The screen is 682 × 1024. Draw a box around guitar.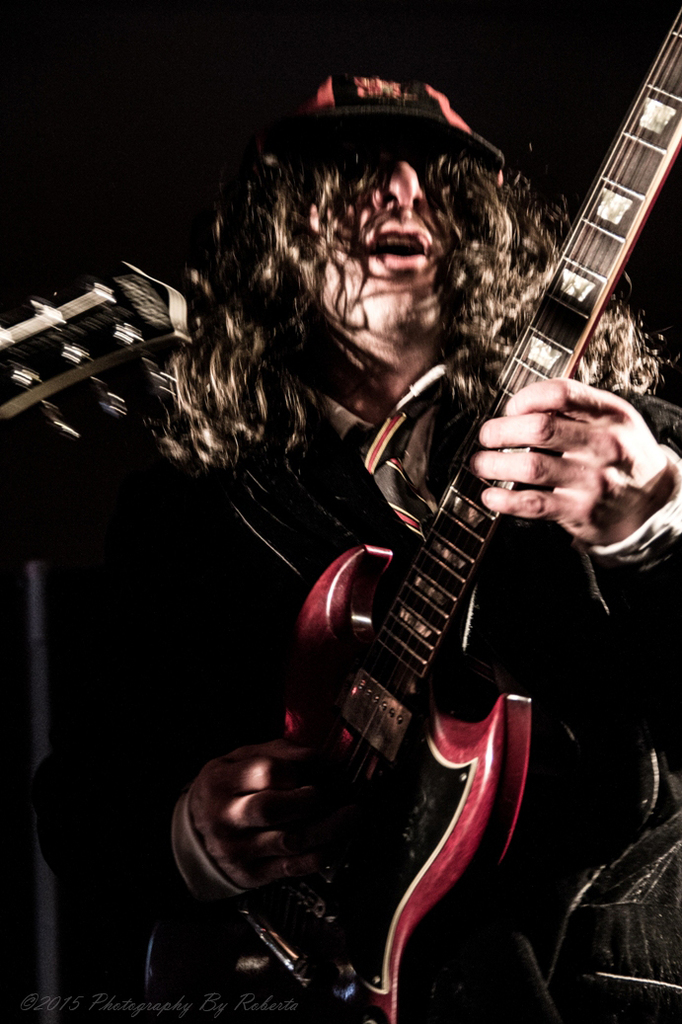
[x1=258, y1=367, x2=582, y2=921].
